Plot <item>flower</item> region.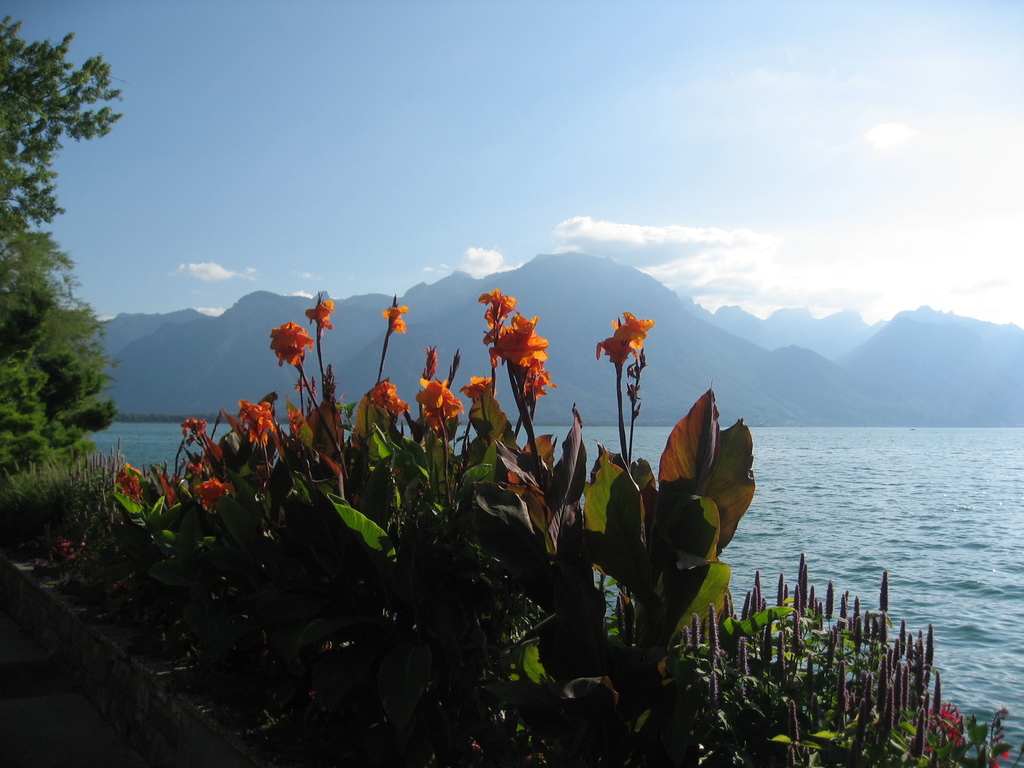
Plotted at left=459, top=378, right=501, bottom=405.
